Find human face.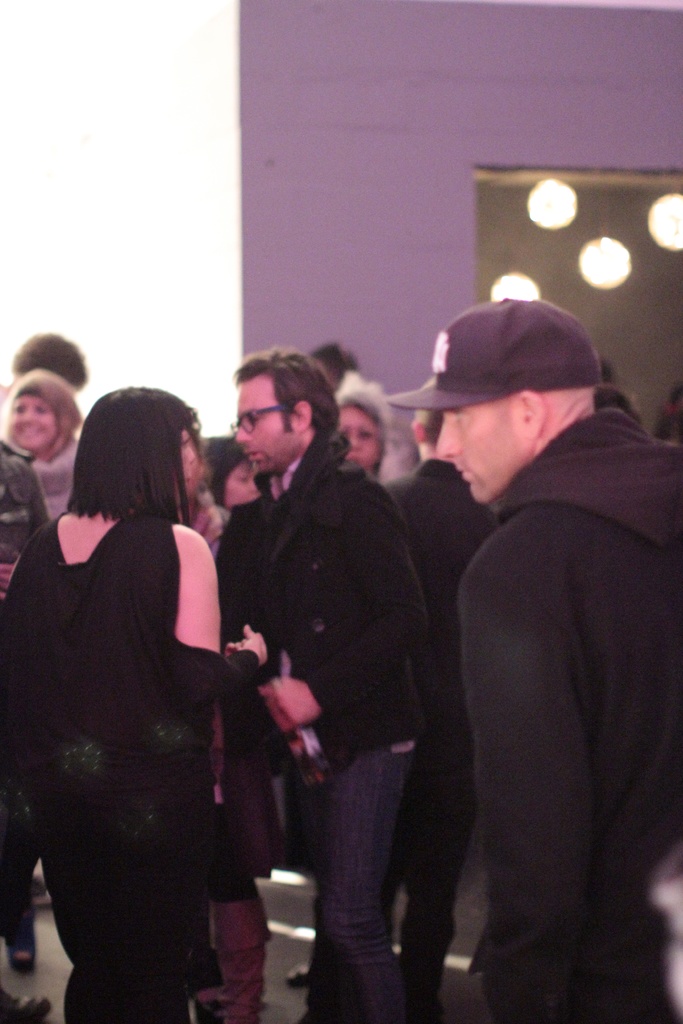
x1=224, y1=464, x2=255, y2=508.
